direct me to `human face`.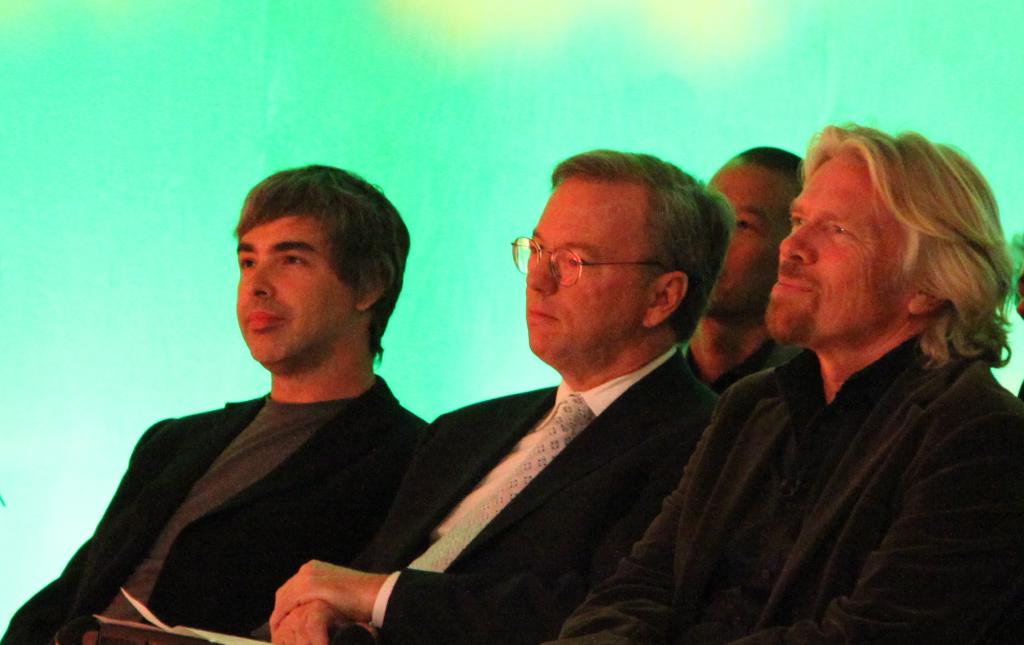
Direction: crop(520, 190, 658, 360).
